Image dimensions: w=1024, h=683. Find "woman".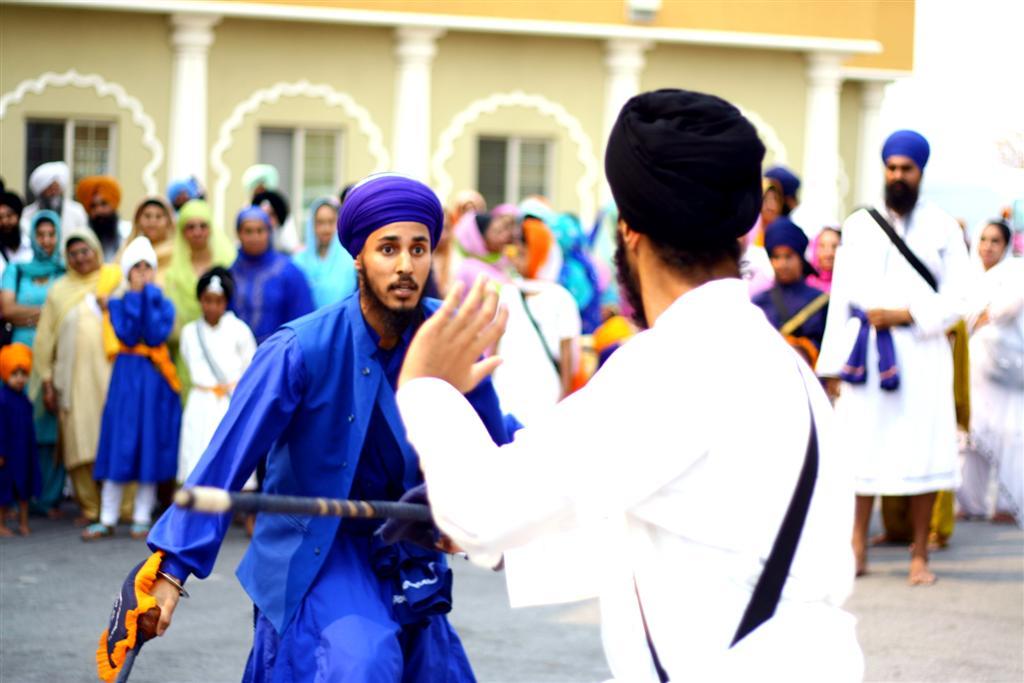
(x1=1, y1=211, x2=77, y2=519).
